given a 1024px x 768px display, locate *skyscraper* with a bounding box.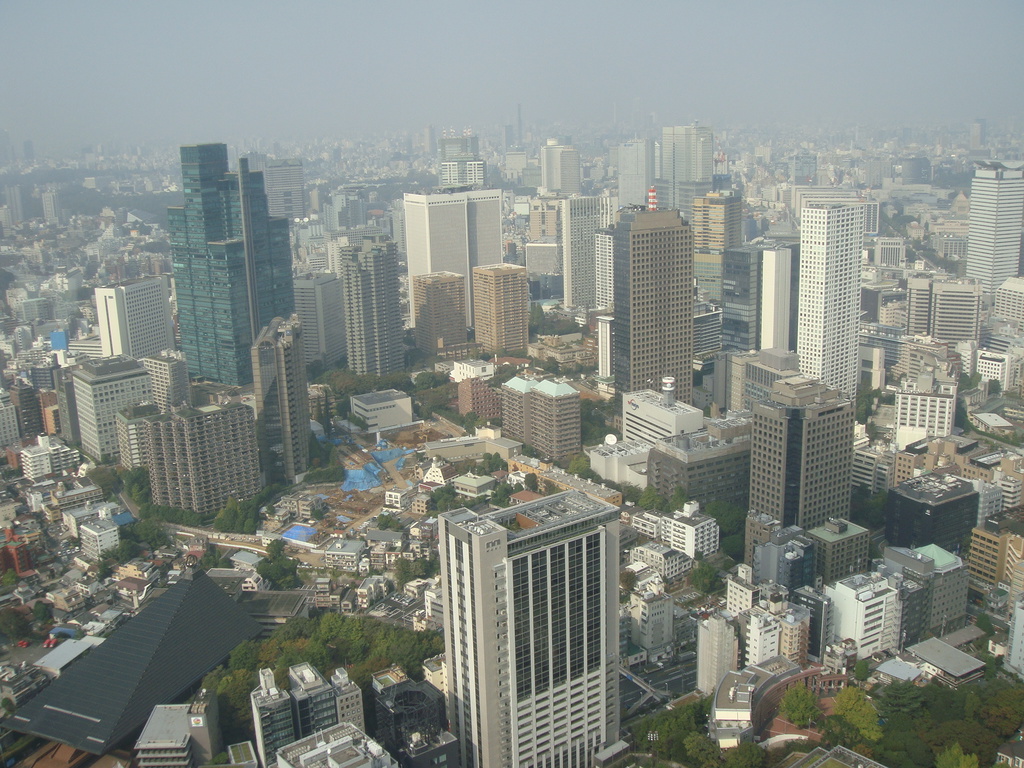
Located: BBox(968, 152, 1023, 308).
